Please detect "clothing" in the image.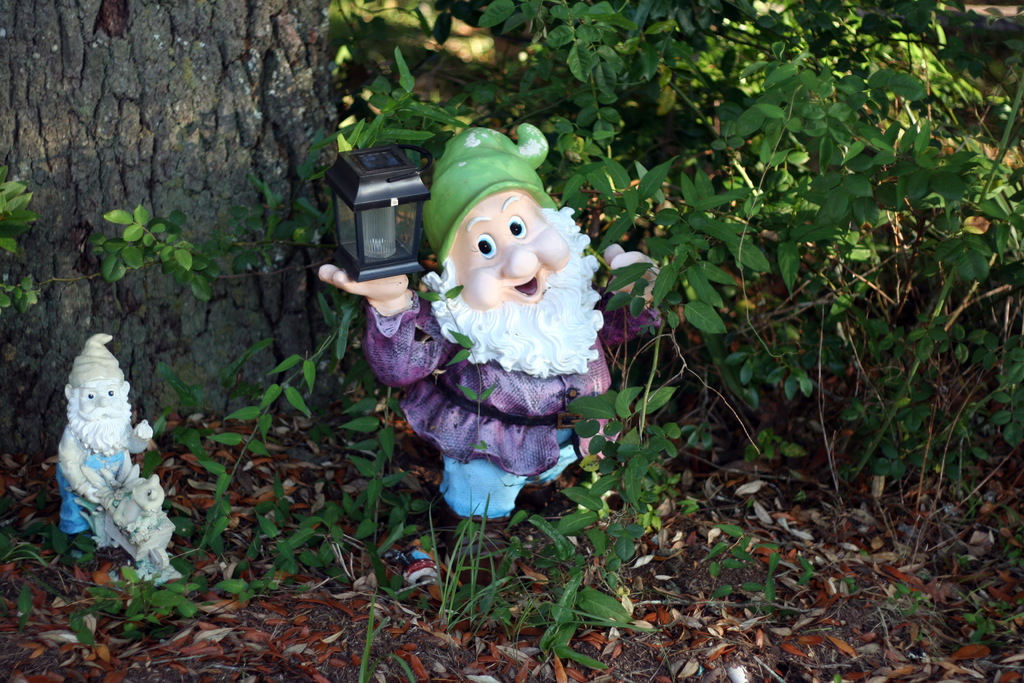
Rect(365, 290, 664, 527).
